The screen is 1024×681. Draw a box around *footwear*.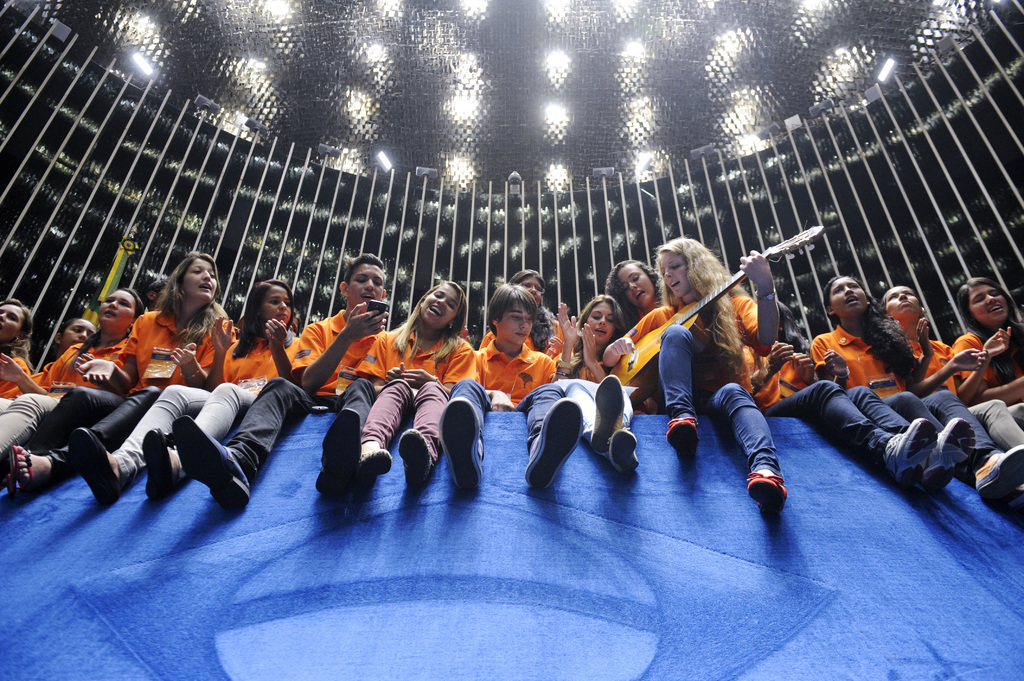
rect(356, 445, 392, 499).
